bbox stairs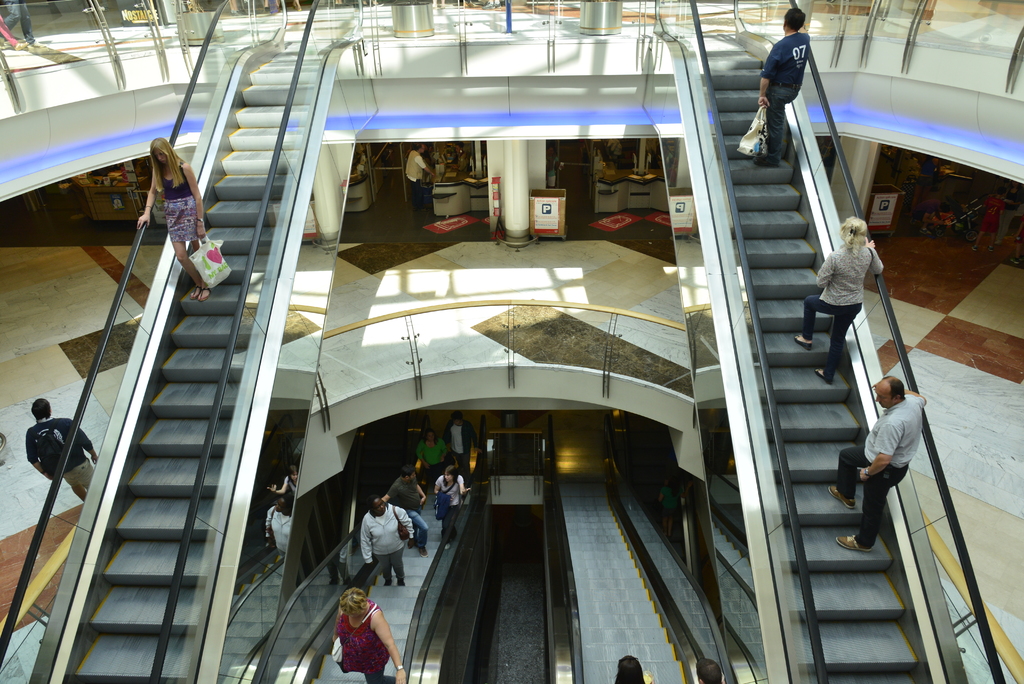
[left=310, top=502, right=440, bottom=683]
